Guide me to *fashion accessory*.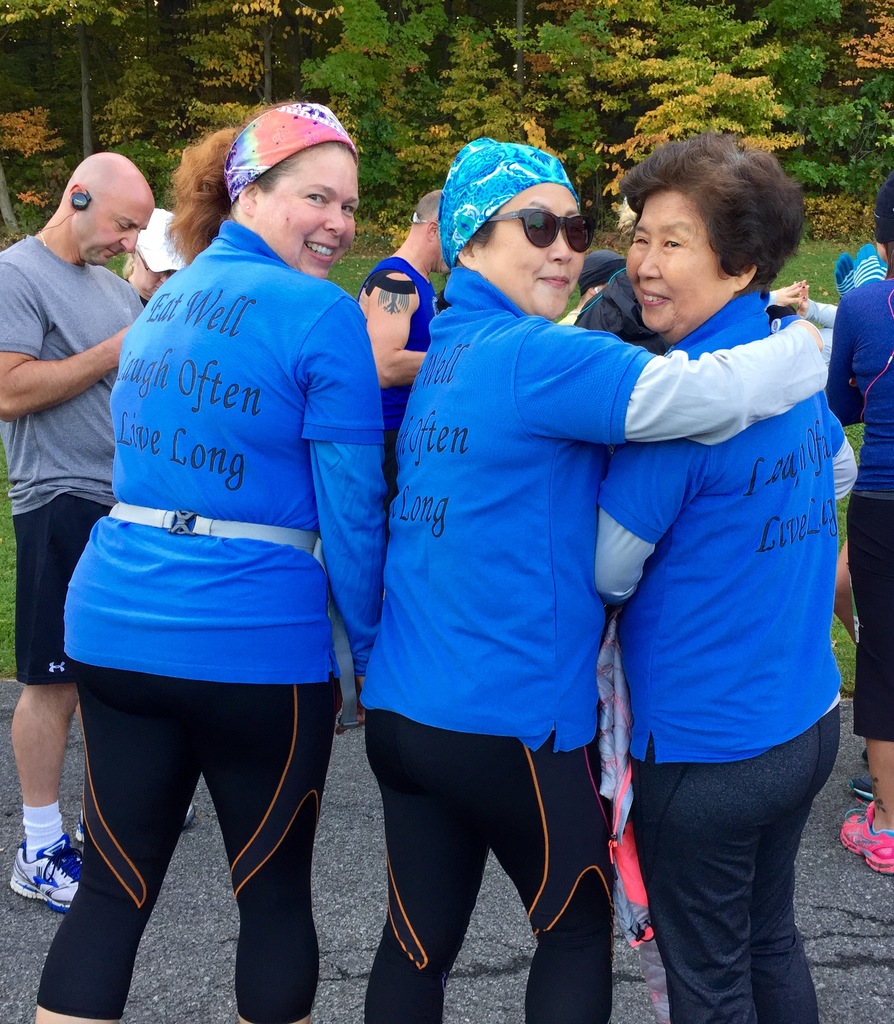
Guidance: (438, 137, 578, 268).
